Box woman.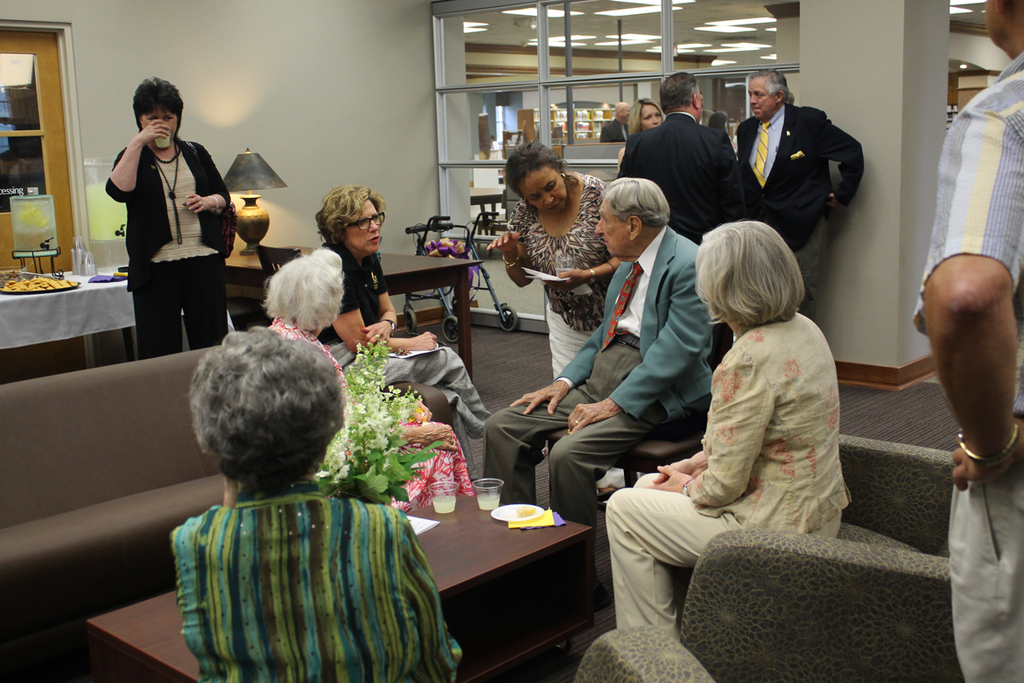
x1=315 y1=178 x2=492 y2=482.
